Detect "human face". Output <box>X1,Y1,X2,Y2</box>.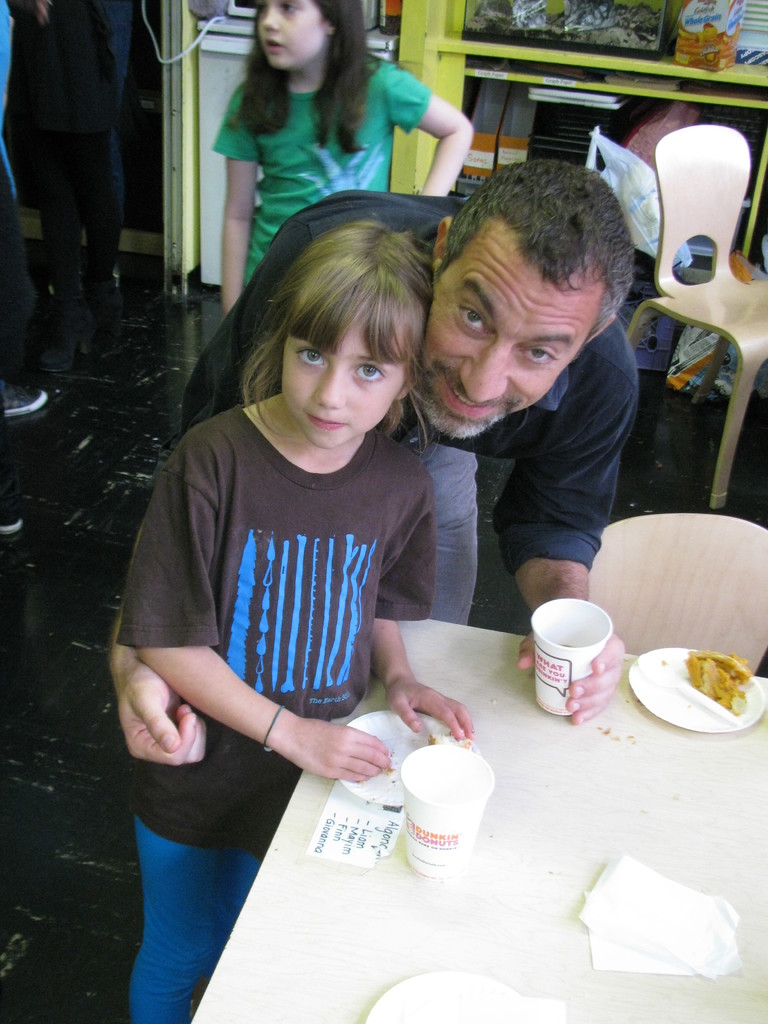
<box>284,316,401,443</box>.
